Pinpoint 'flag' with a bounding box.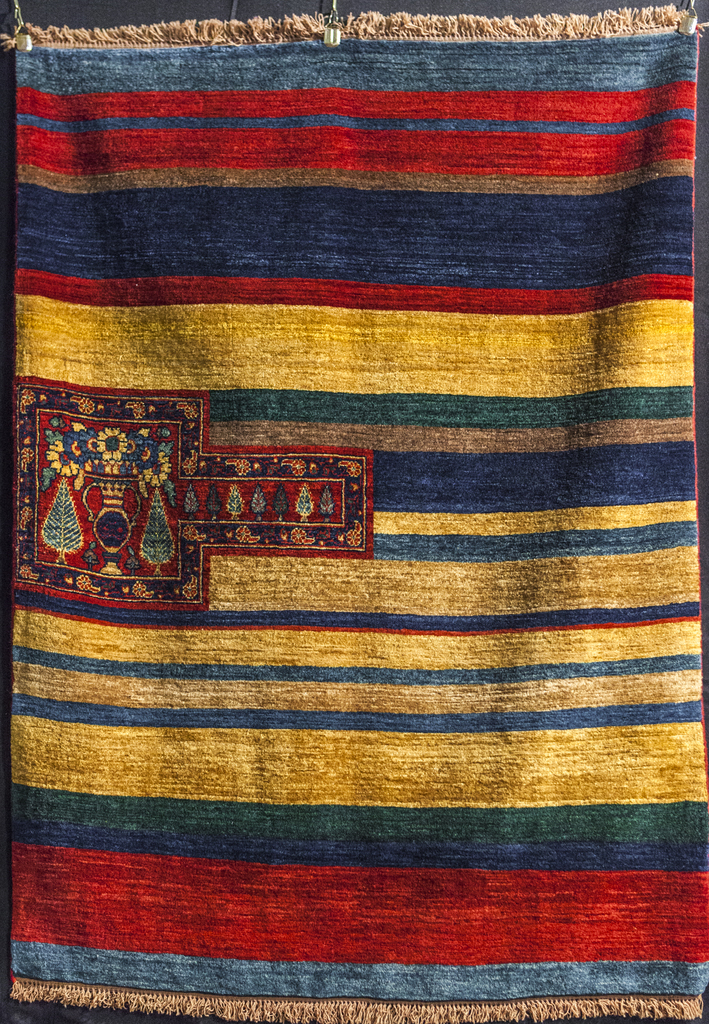
x1=13 y1=34 x2=678 y2=988.
